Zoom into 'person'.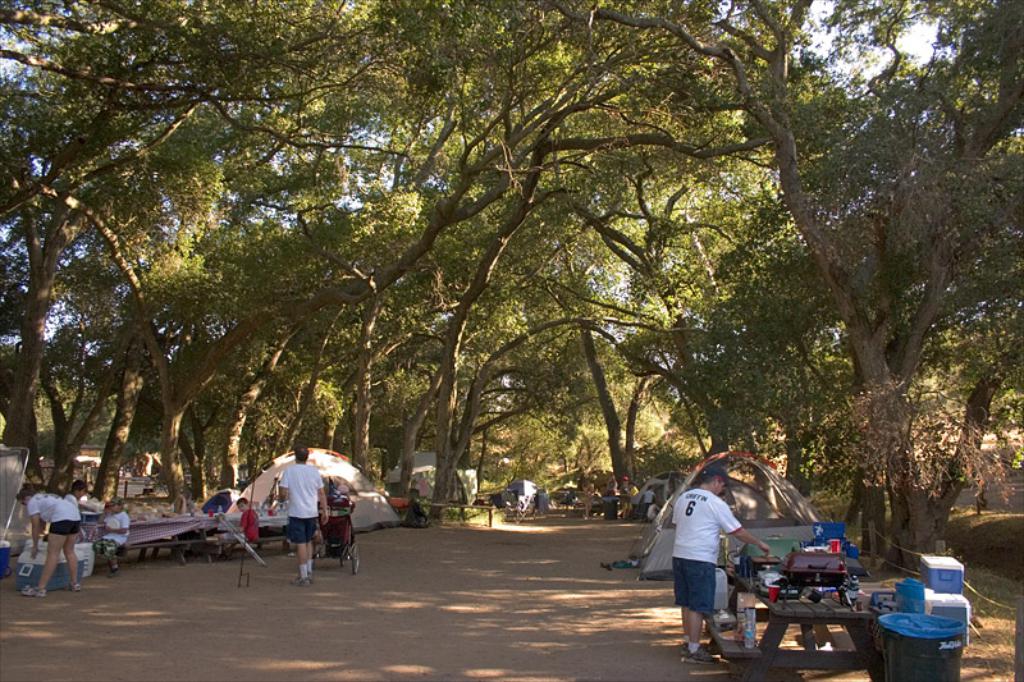
Zoom target: x1=627 y1=480 x2=639 y2=494.
